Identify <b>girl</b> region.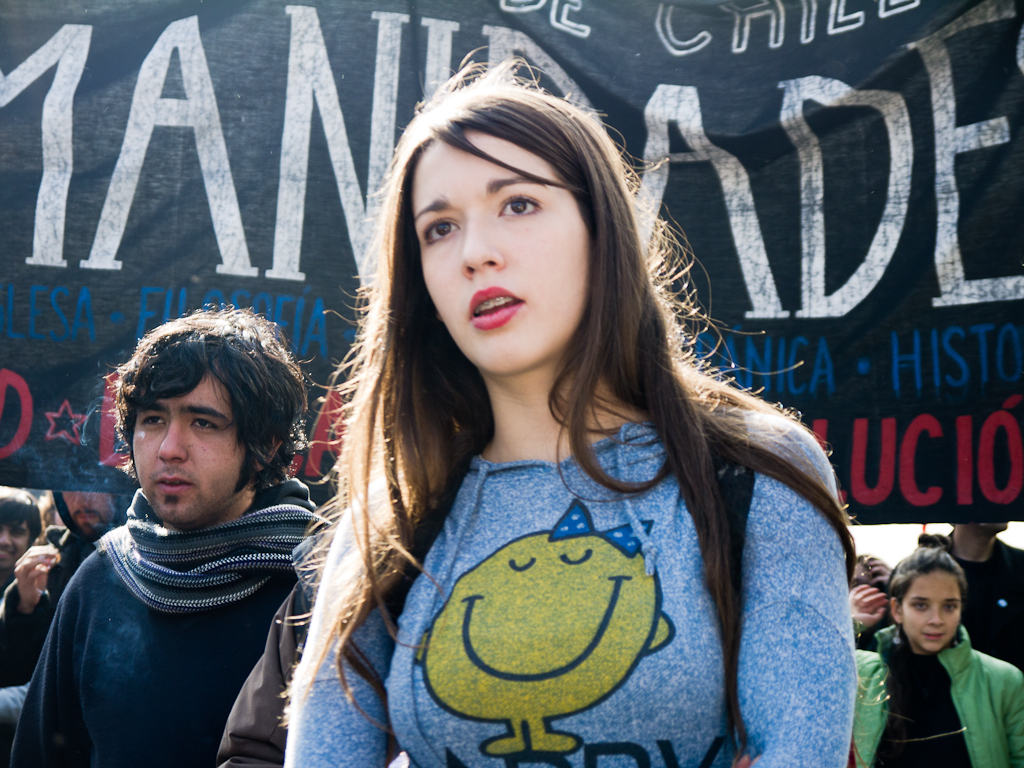
Region: rect(278, 44, 959, 767).
